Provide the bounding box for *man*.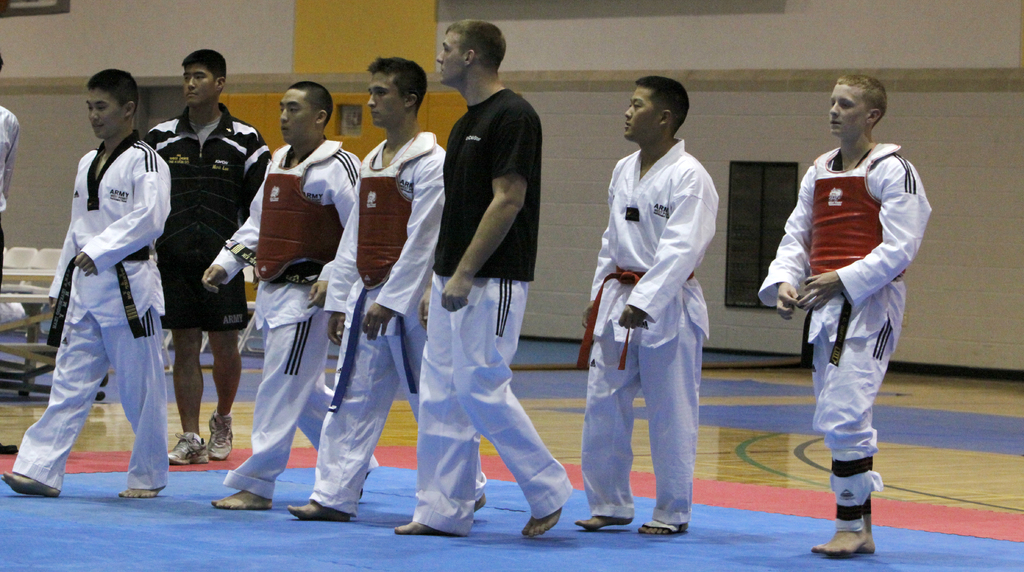
x1=197 y1=78 x2=381 y2=509.
